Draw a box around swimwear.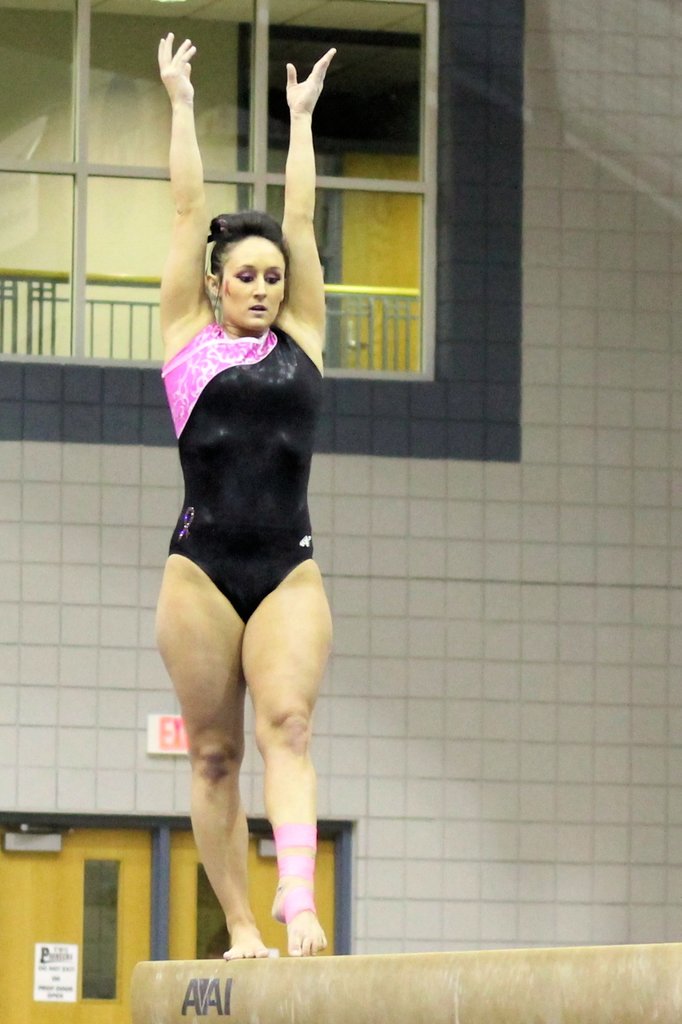
pyautogui.locateOnScreen(156, 322, 330, 618).
